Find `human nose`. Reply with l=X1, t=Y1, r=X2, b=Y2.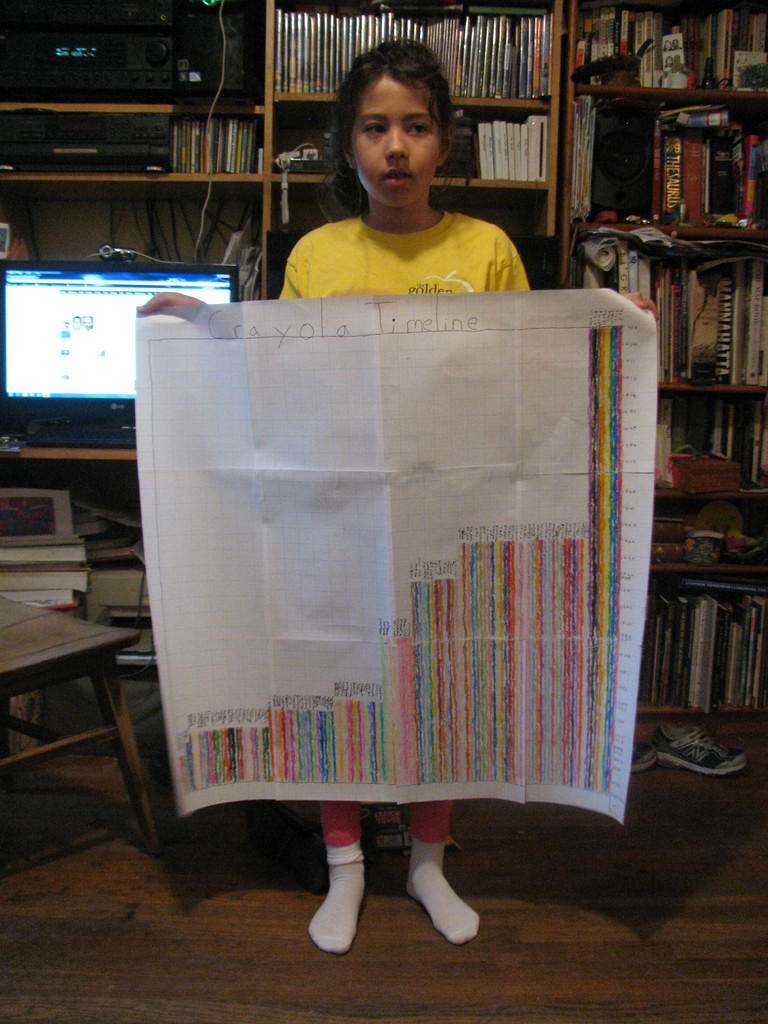
l=383, t=122, r=410, b=161.
